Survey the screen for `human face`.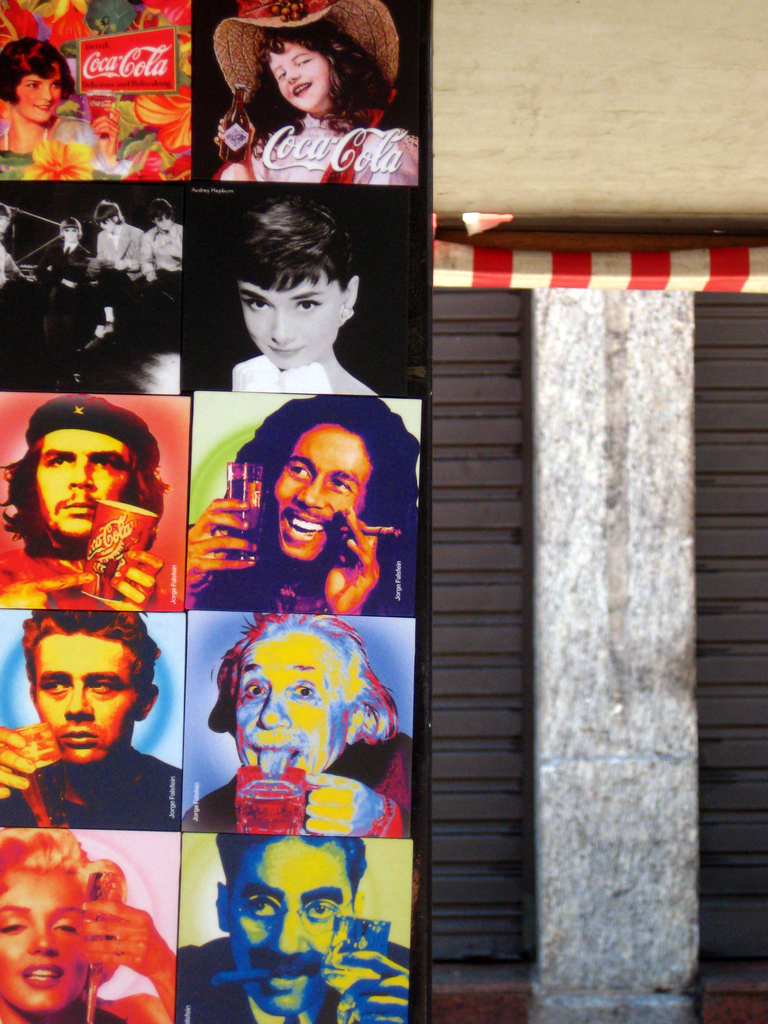
Survey found: <bbox>236, 839, 349, 1012</bbox>.
